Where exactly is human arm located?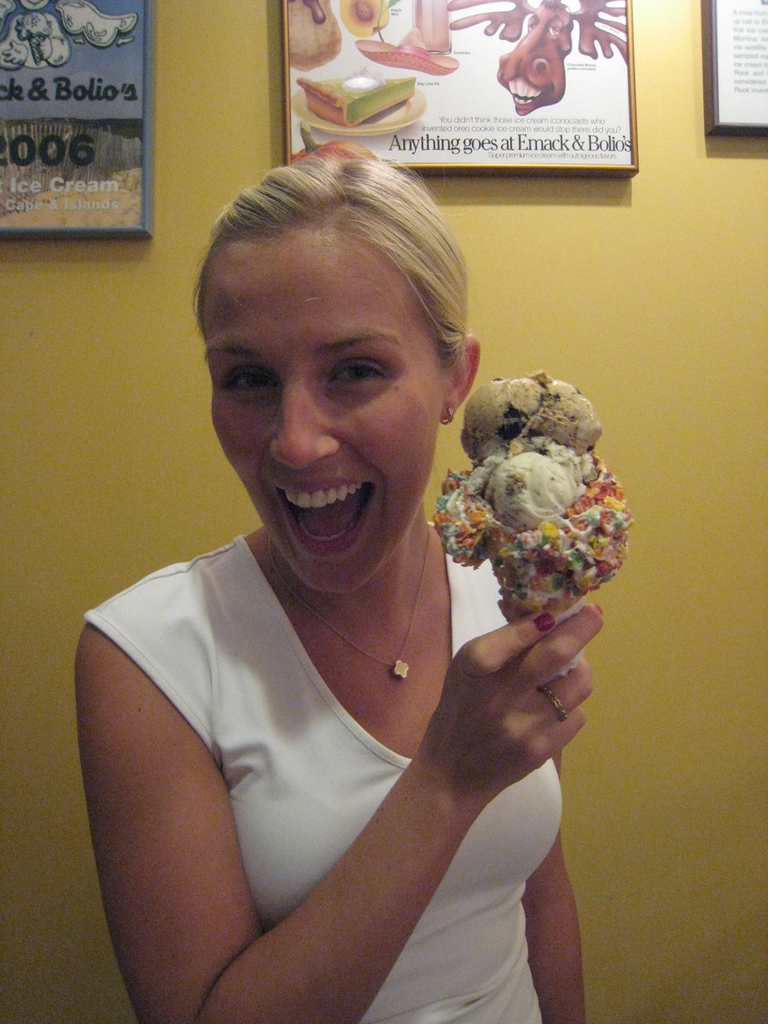
Its bounding box is crop(111, 596, 508, 1012).
